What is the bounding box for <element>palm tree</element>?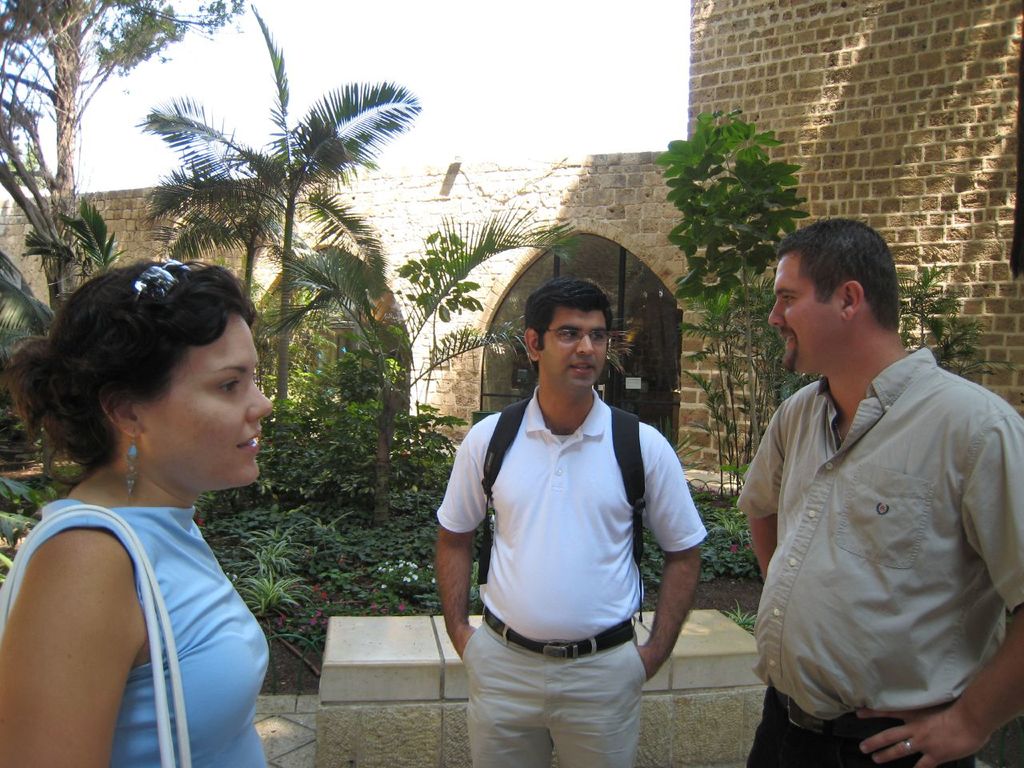
x1=94, y1=85, x2=382, y2=459.
